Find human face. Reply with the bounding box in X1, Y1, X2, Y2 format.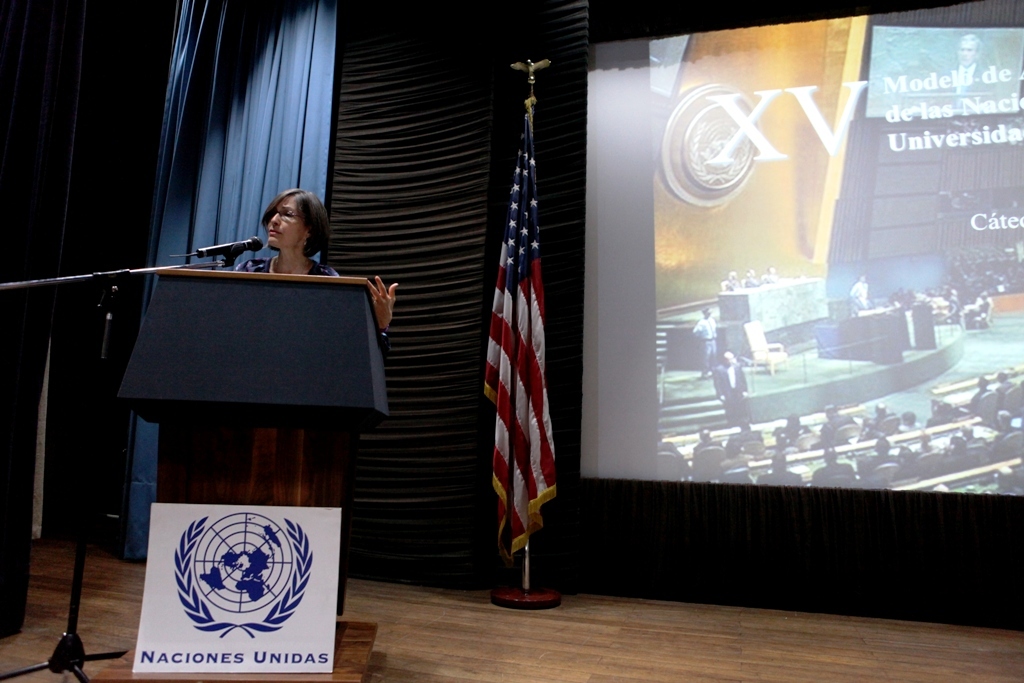
960, 41, 980, 66.
